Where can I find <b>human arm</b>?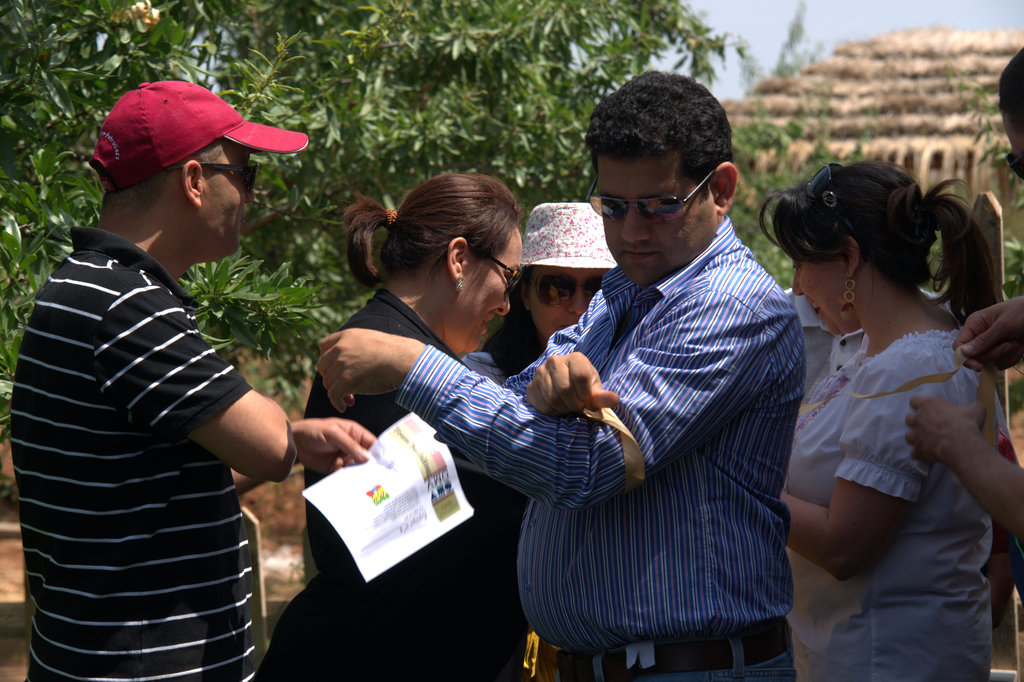
You can find it at region(904, 396, 1023, 553).
